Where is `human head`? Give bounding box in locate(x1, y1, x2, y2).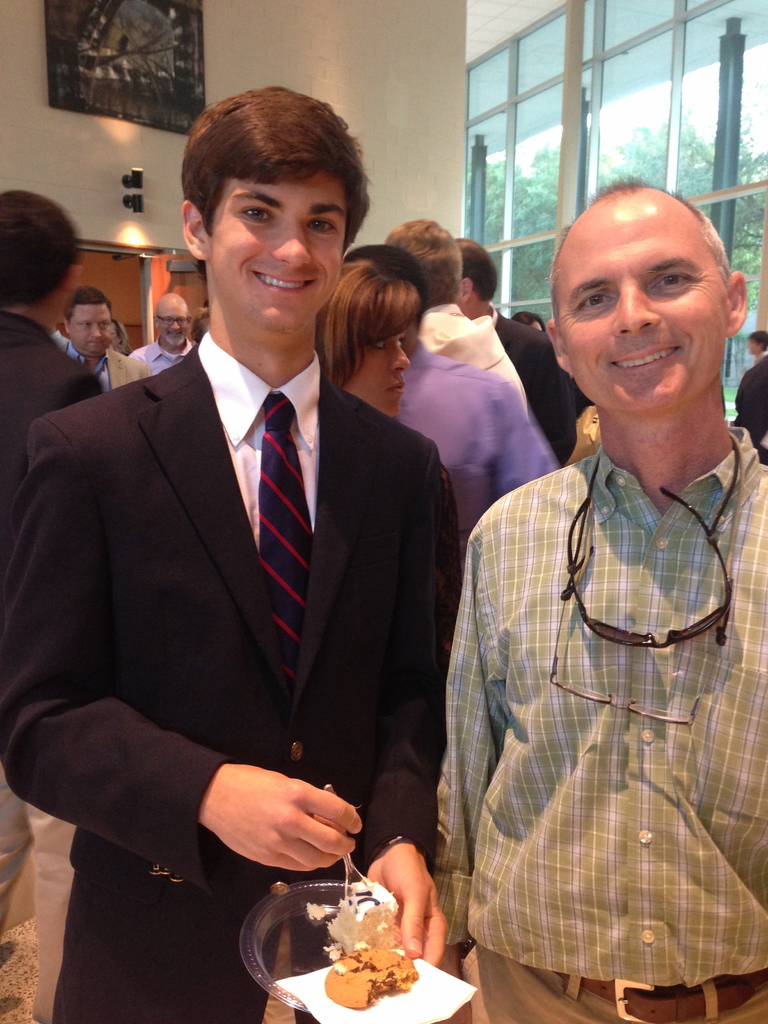
locate(383, 220, 461, 298).
